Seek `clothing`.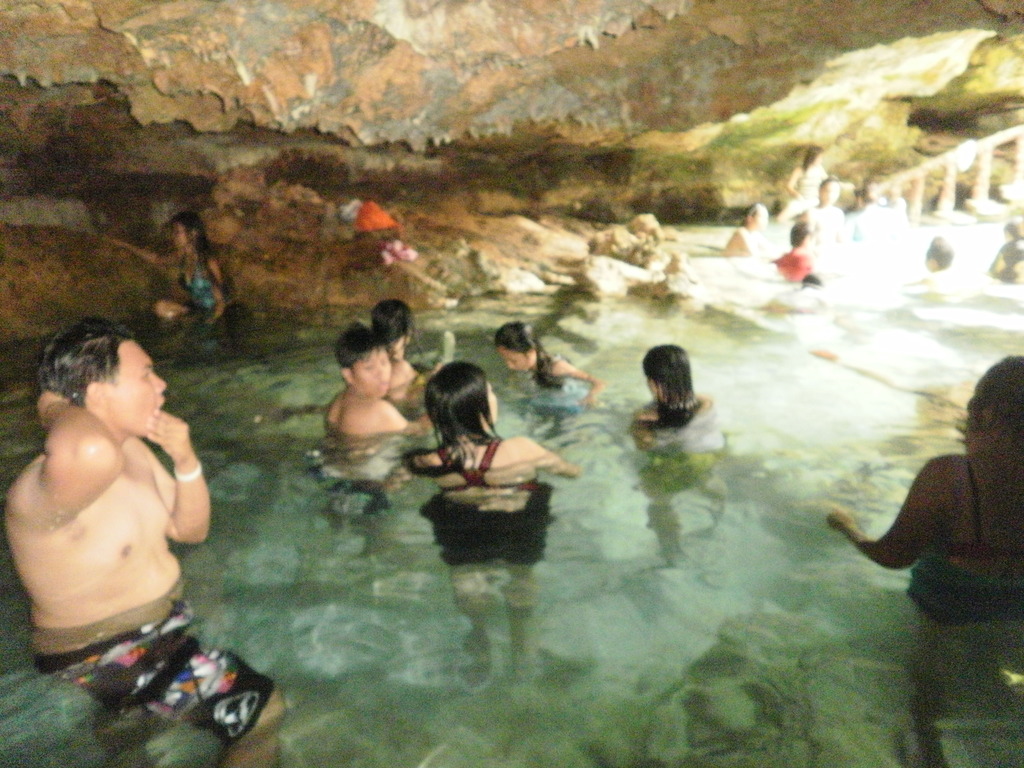
Rect(509, 349, 589, 422).
